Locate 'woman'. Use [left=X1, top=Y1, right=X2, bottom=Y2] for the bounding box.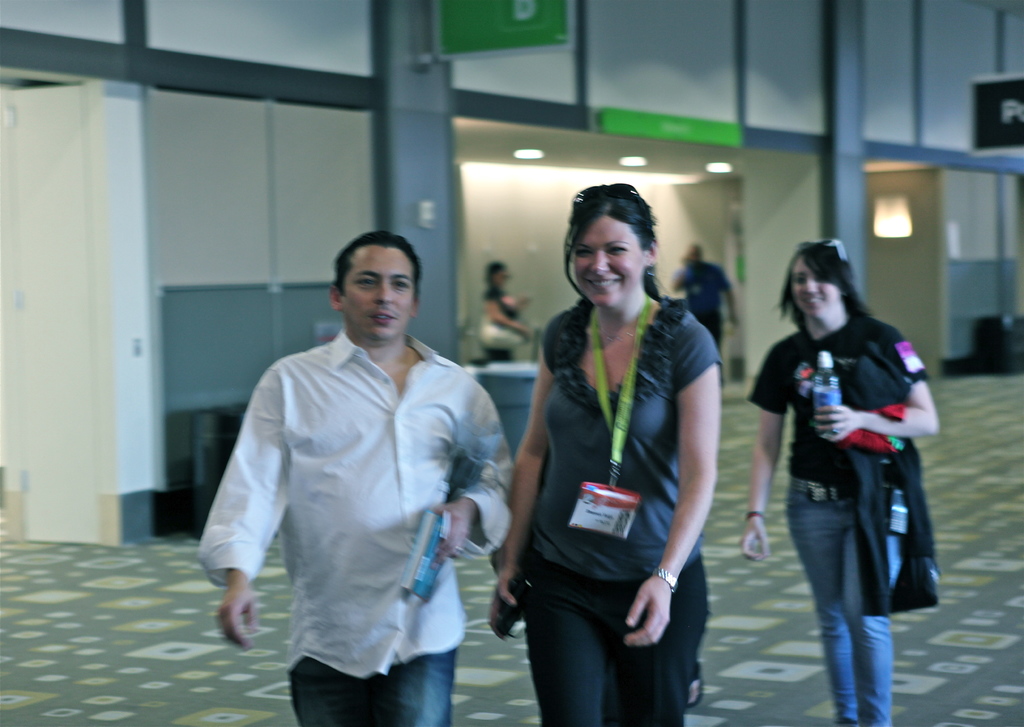
[left=480, top=257, right=535, bottom=370].
